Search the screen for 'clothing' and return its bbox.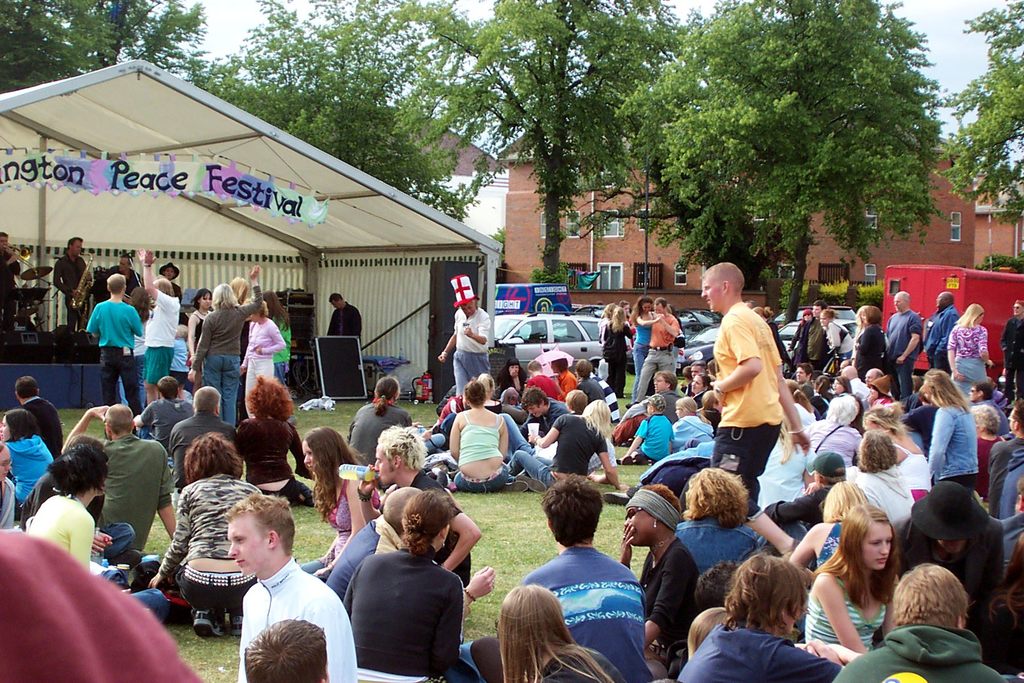
Found: <region>504, 410, 612, 489</region>.
